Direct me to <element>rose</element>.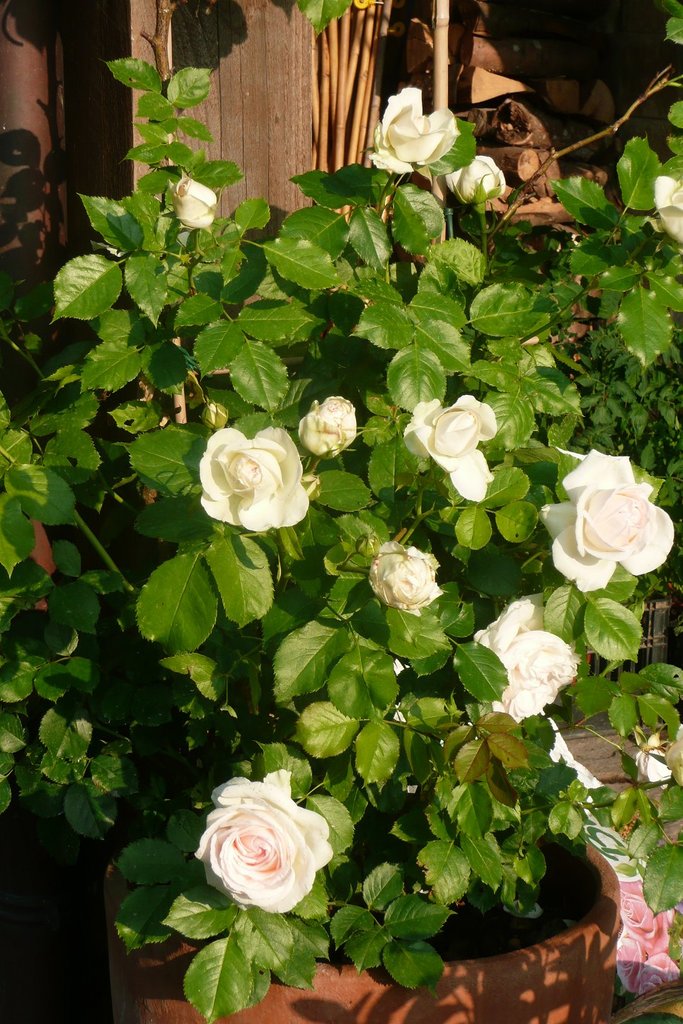
Direction: (x1=365, y1=86, x2=462, y2=173).
